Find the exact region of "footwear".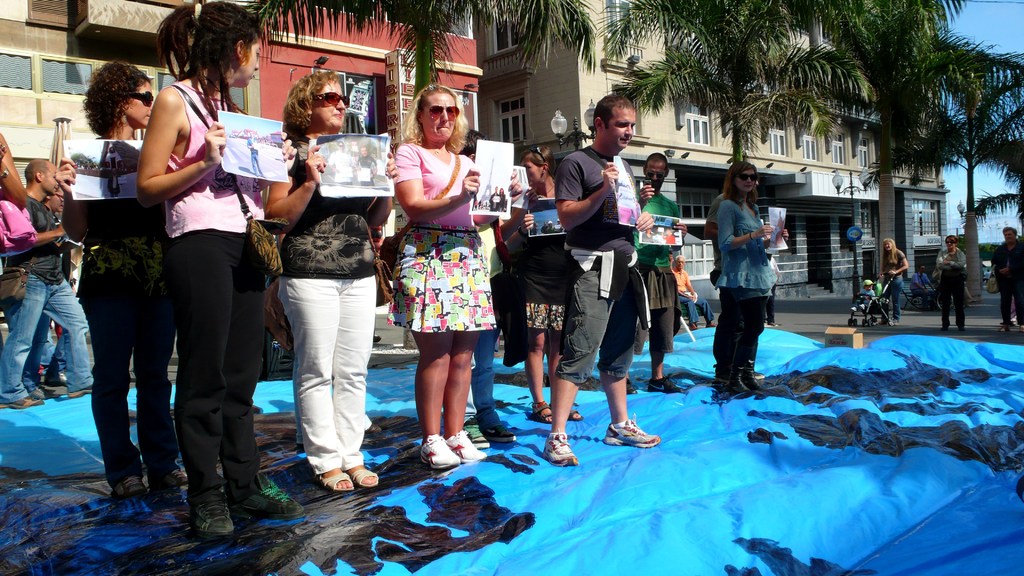
Exact region: x1=893 y1=319 x2=899 y2=326.
